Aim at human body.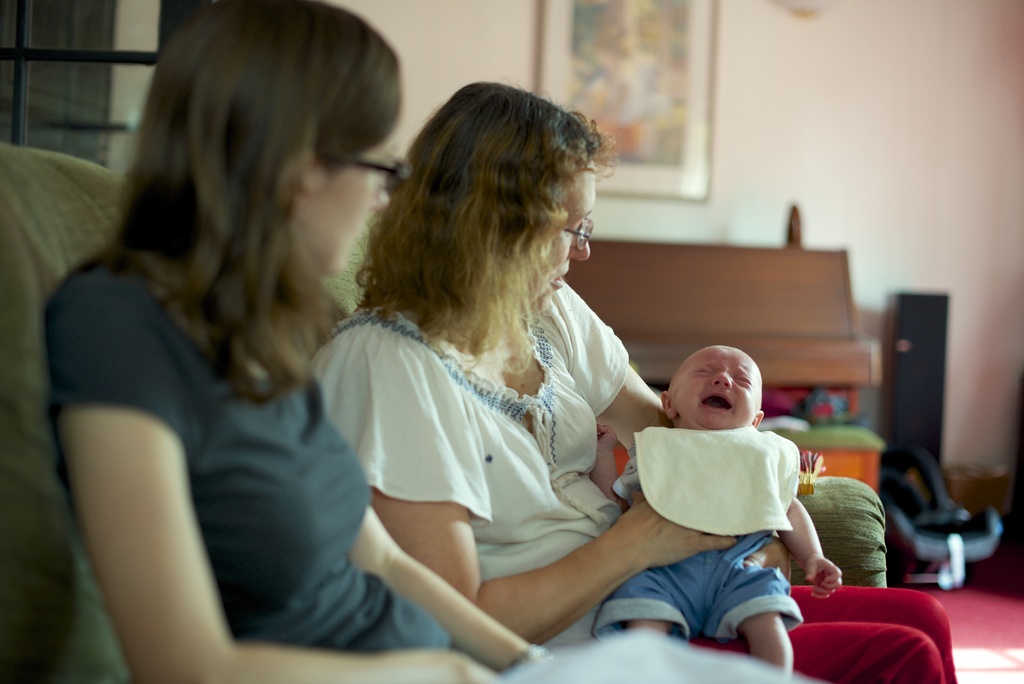
Aimed at (left=315, top=75, right=950, bottom=683).
